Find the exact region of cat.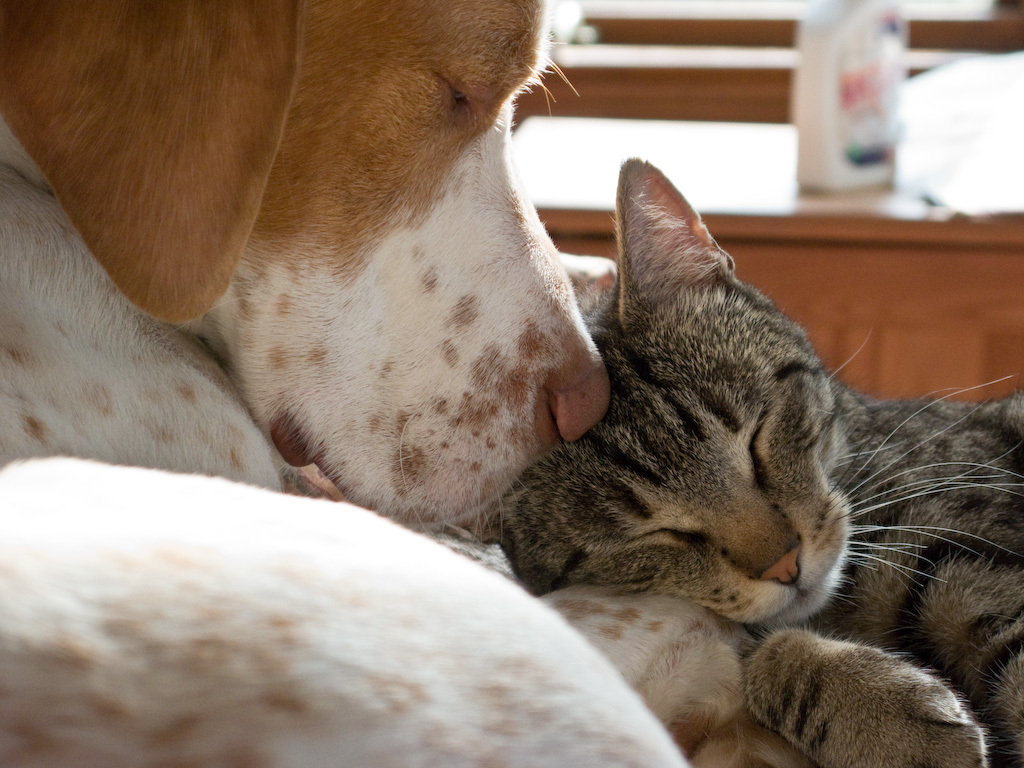
Exact region: bbox=[475, 152, 1023, 767].
